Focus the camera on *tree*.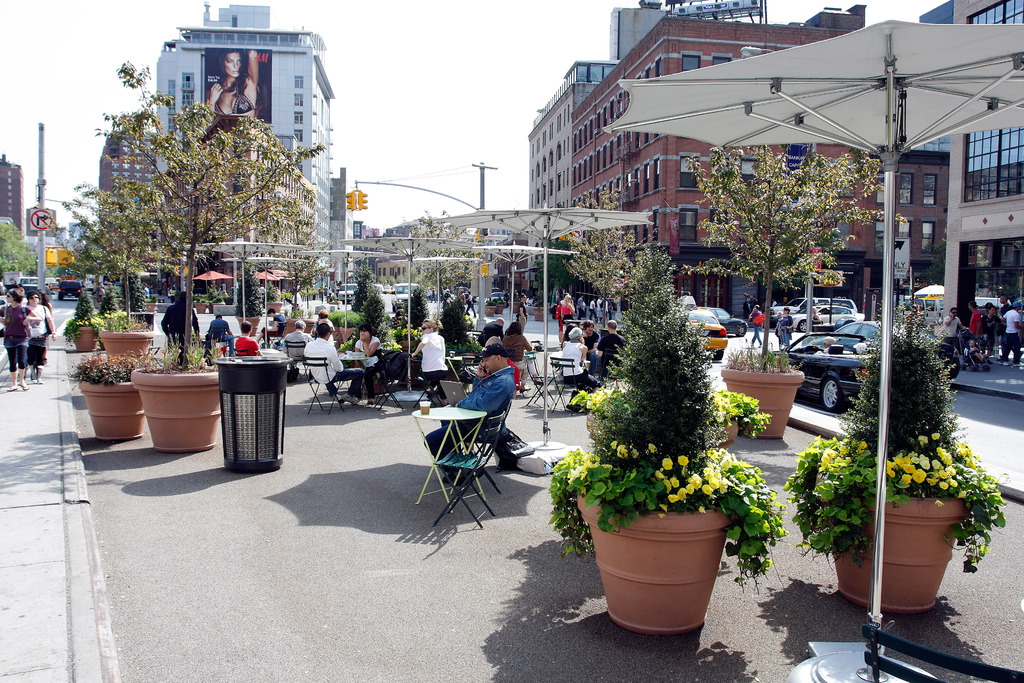
Focus region: region(527, 227, 586, 306).
